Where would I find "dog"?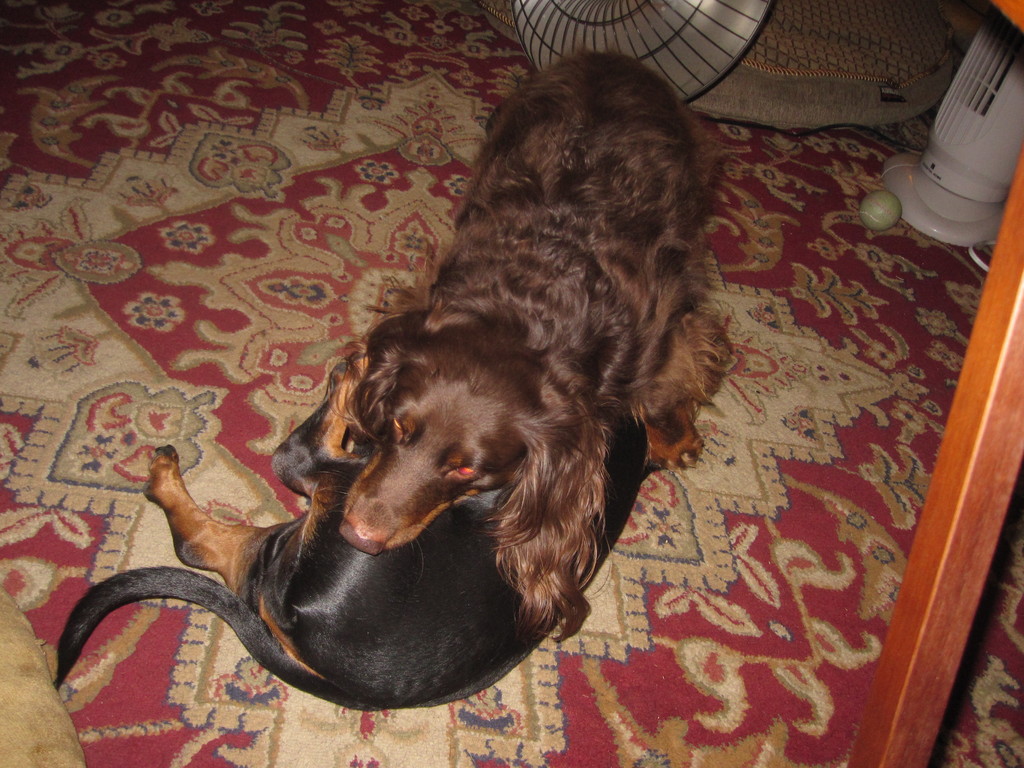
At detection(51, 340, 662, 695).
